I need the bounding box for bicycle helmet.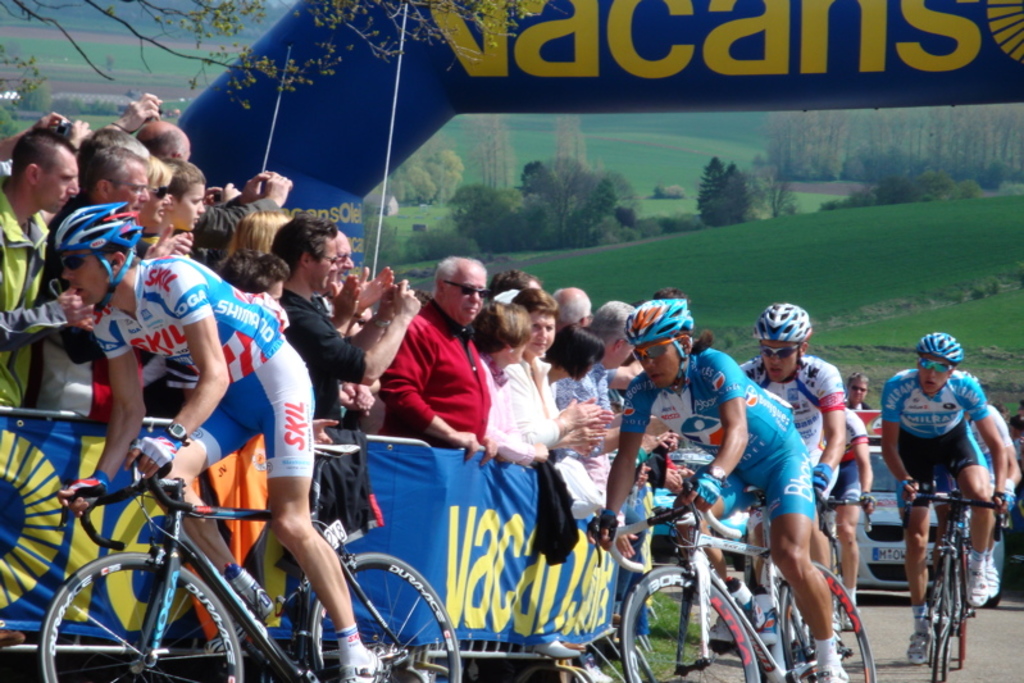
Here it is: (x1=62, y1=205, x2=146, y2=311).
